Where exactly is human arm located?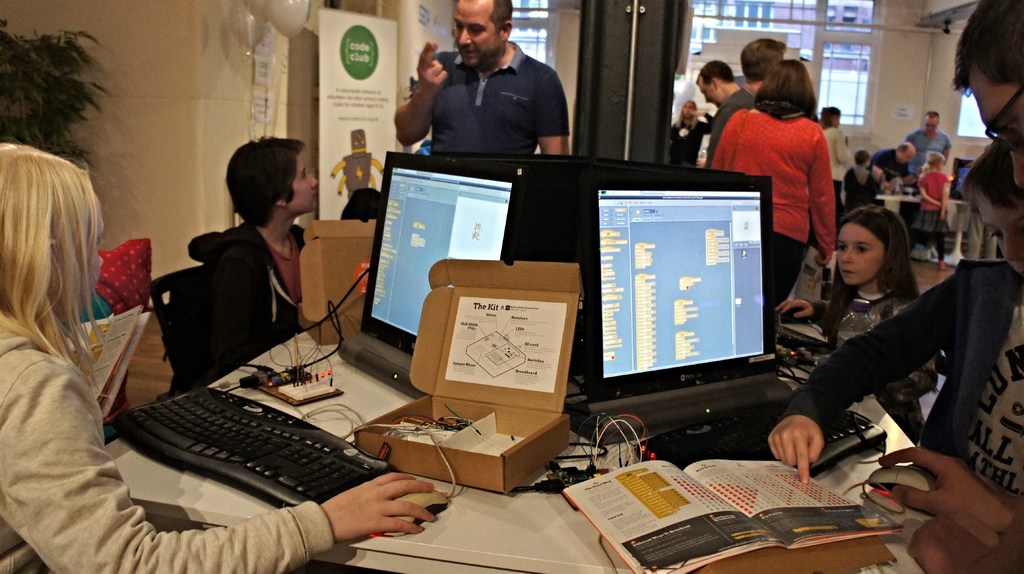
Its bounding box is bbox=(917, 171, 942, 209).
